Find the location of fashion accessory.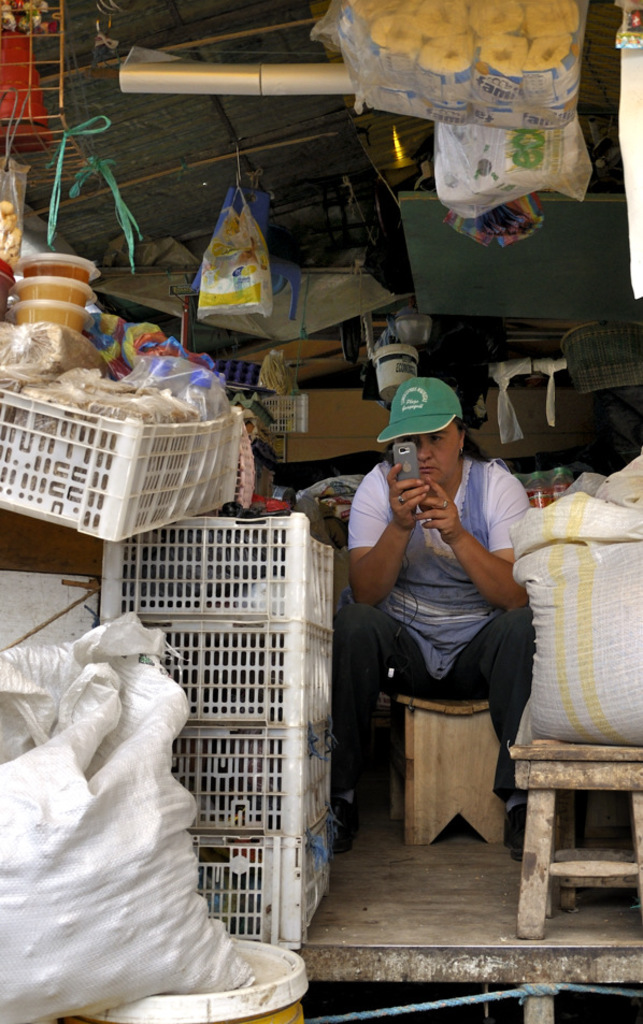
Location: rect(442, 500, 447, 507).
